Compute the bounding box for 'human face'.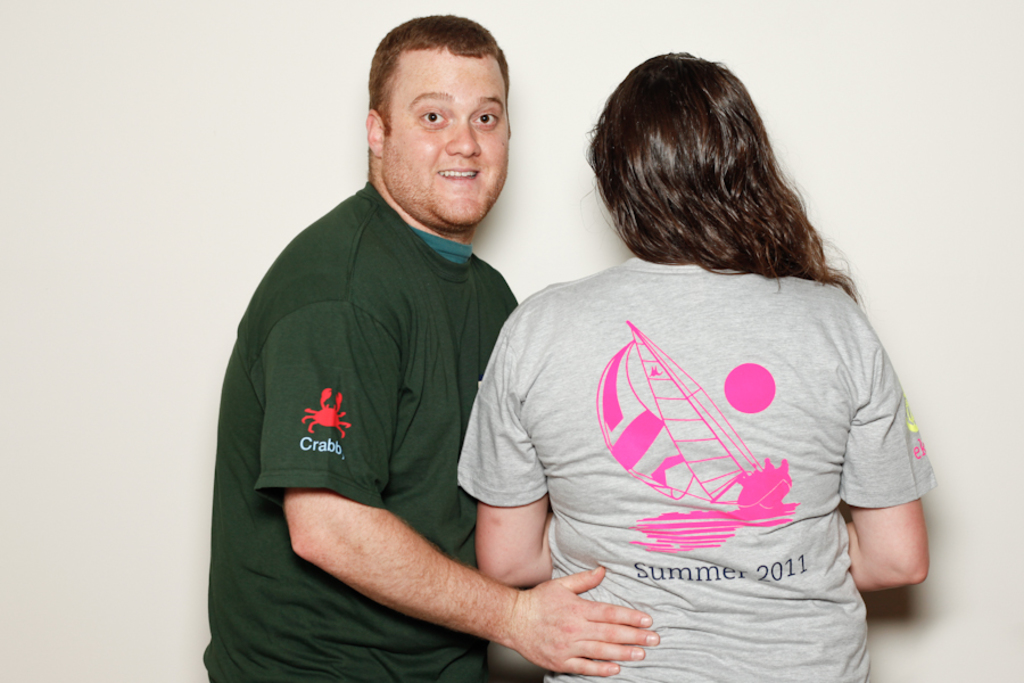
locate(393, 46, 512, 224).
